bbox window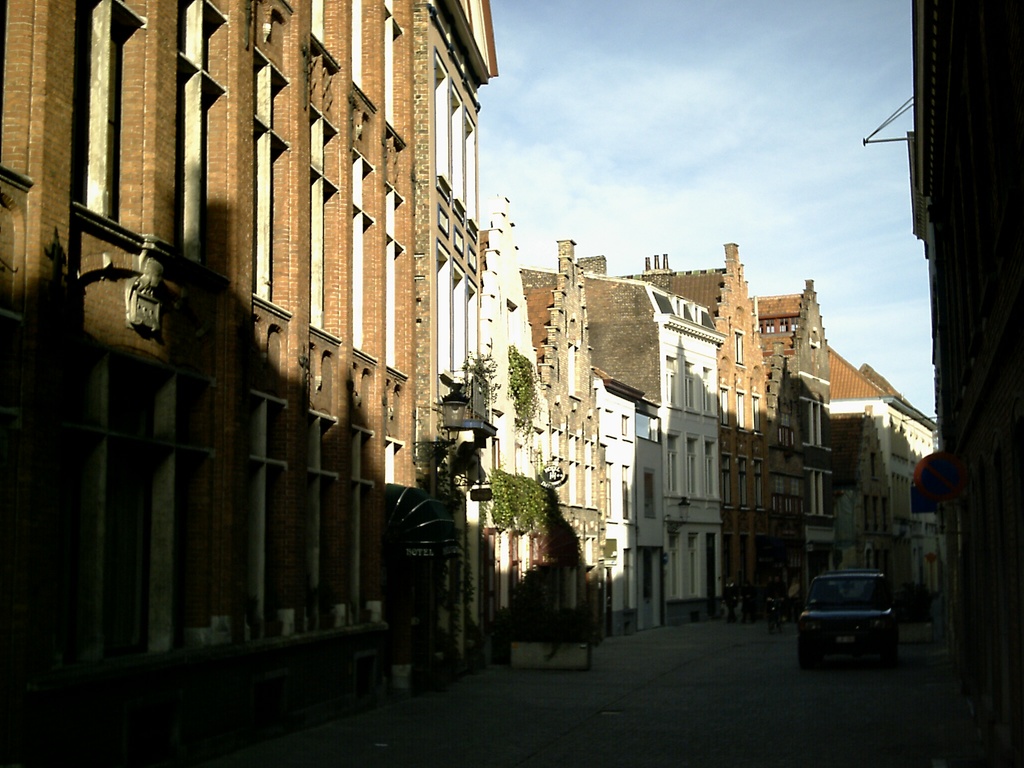
<box>684,362,698,415</box>
